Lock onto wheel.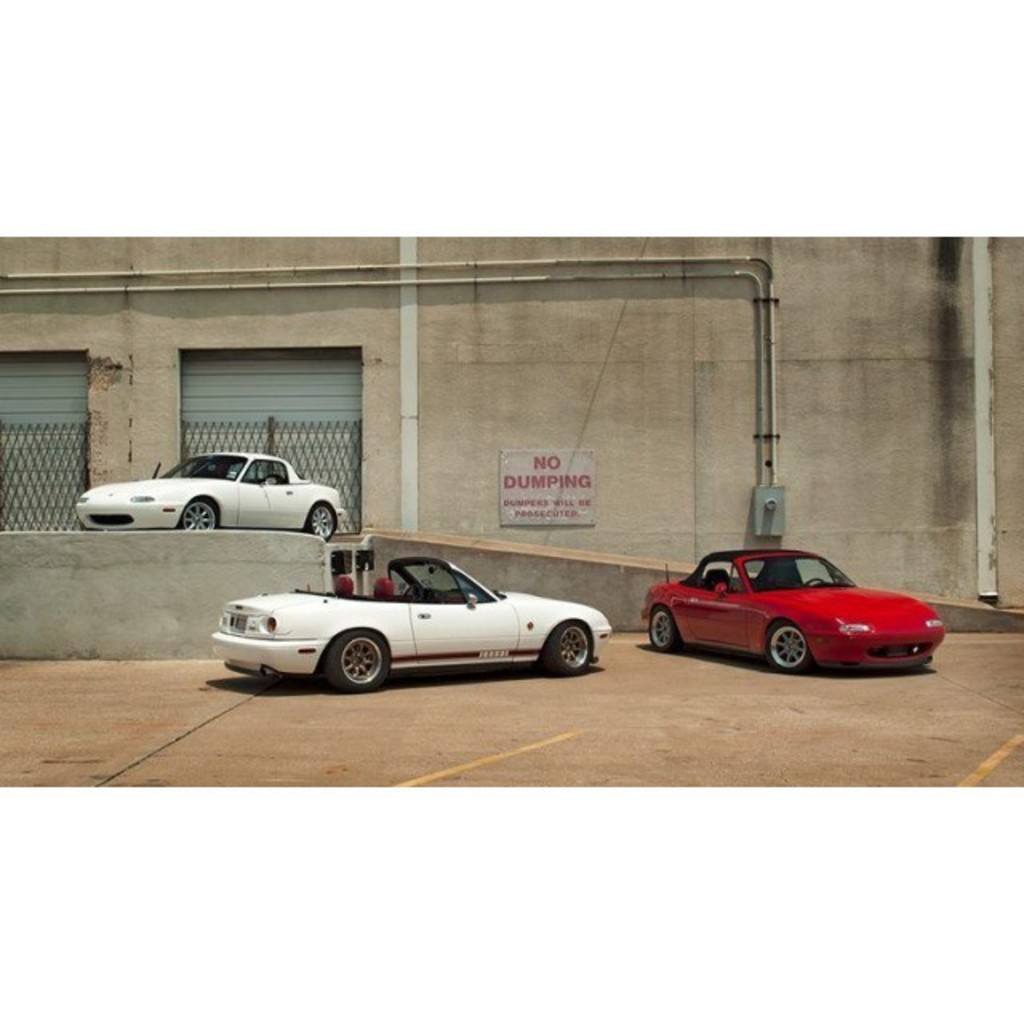
Locked: {"left": 310, "top": 502, "right": 339, "bottom": 539}.
